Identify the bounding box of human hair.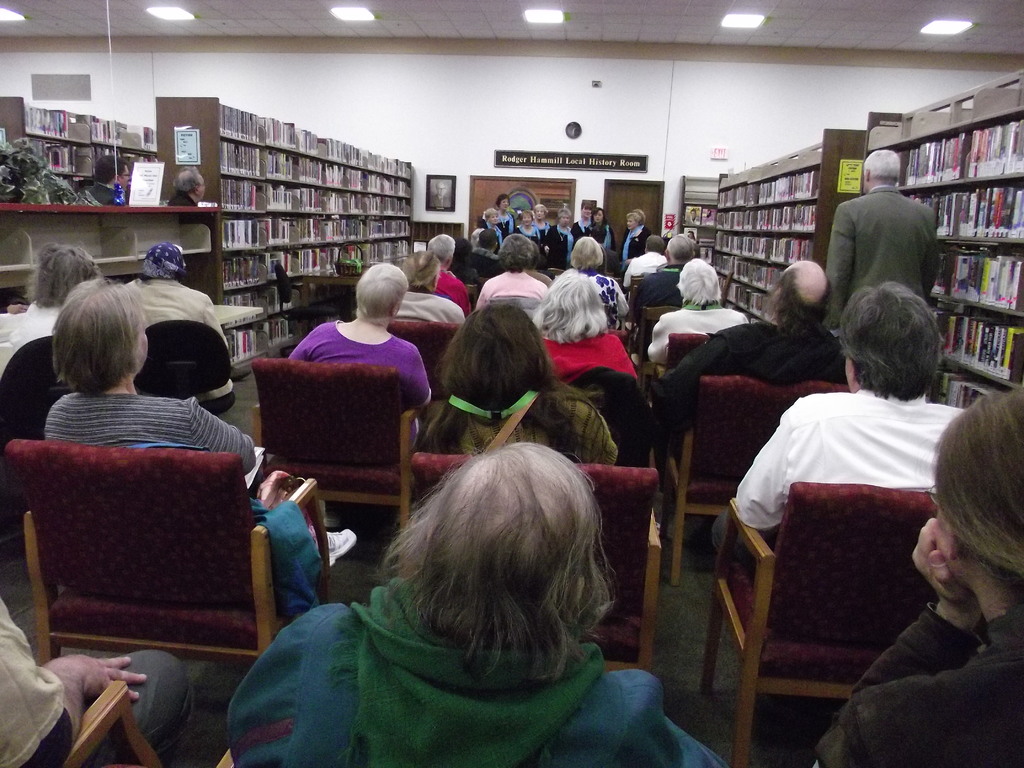
<bbox>559, 207, 574, 220</bbox>.
